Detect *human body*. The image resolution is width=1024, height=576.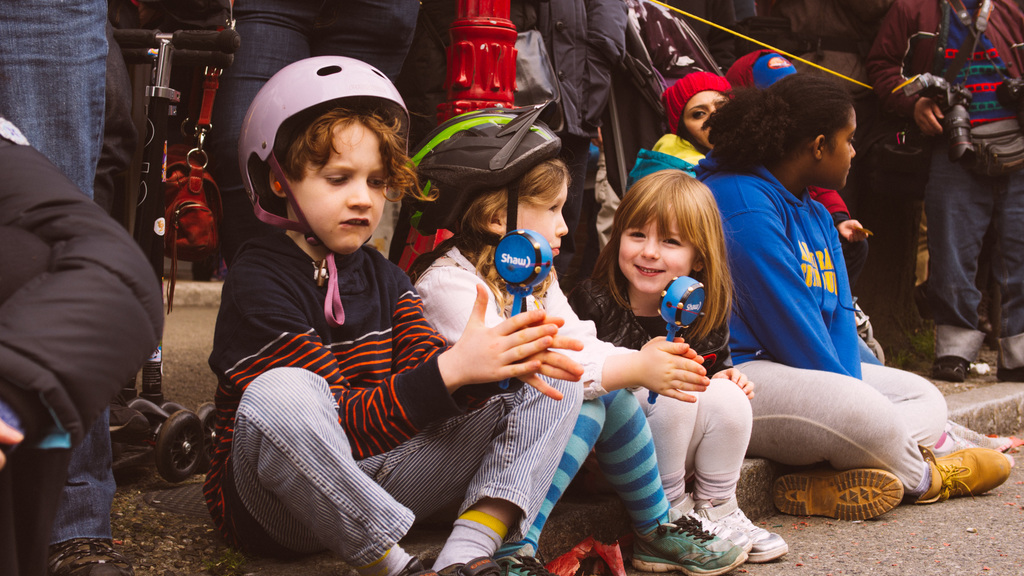
[left=189, top=58, right=582, bottom=575].
